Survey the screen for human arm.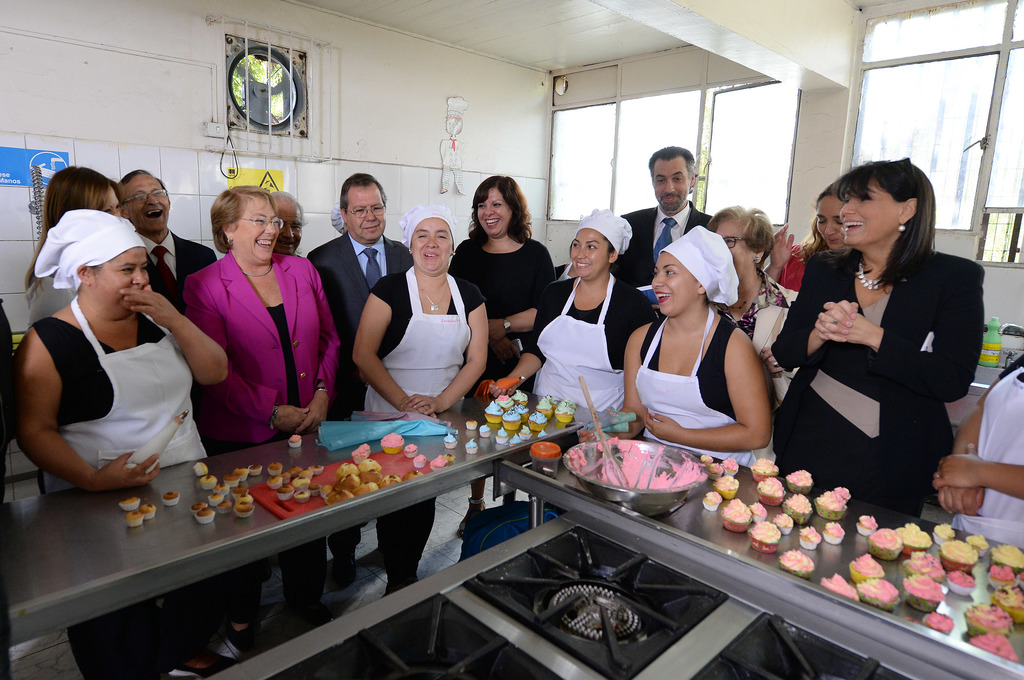
Survey found: (308, 265, 341, 431).
